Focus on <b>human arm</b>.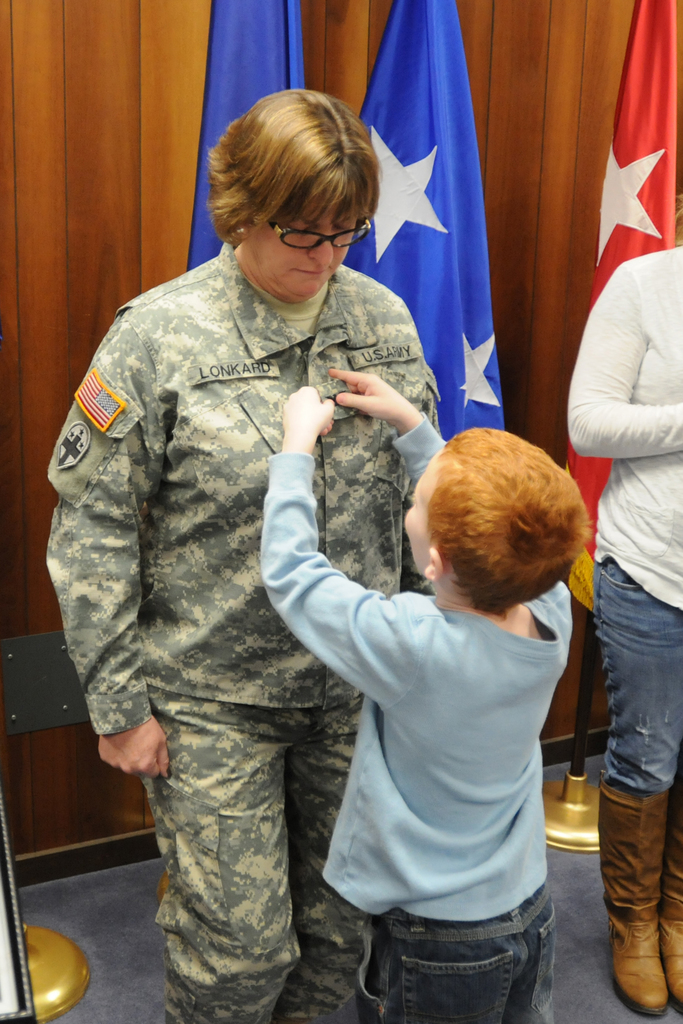
Focused at 45 316 164 783.
